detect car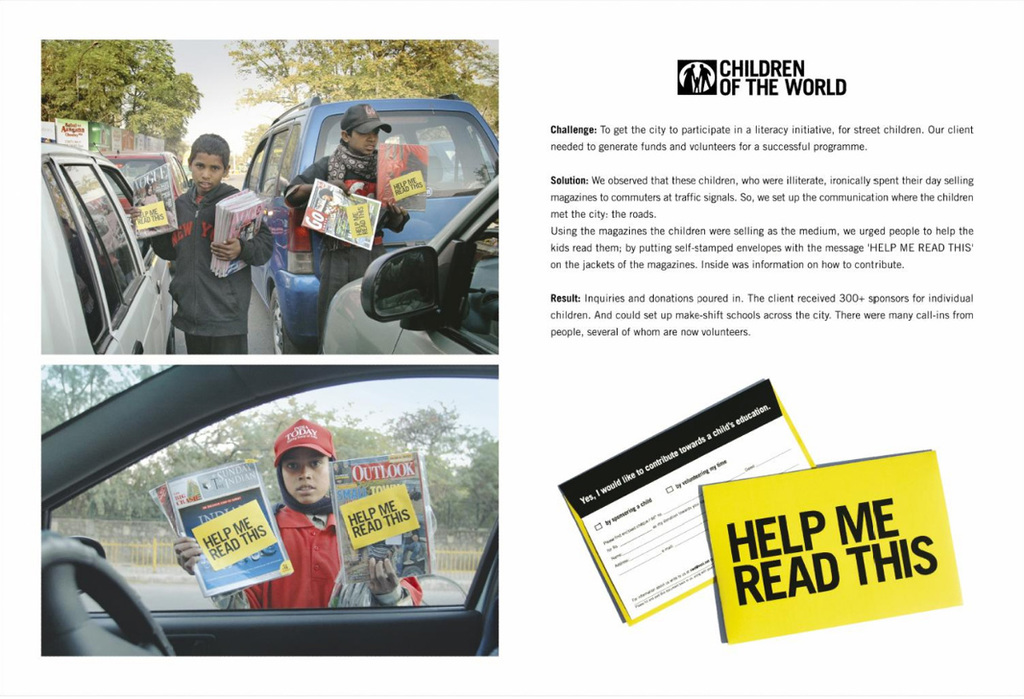
locate(239, 93, 495, 353)
